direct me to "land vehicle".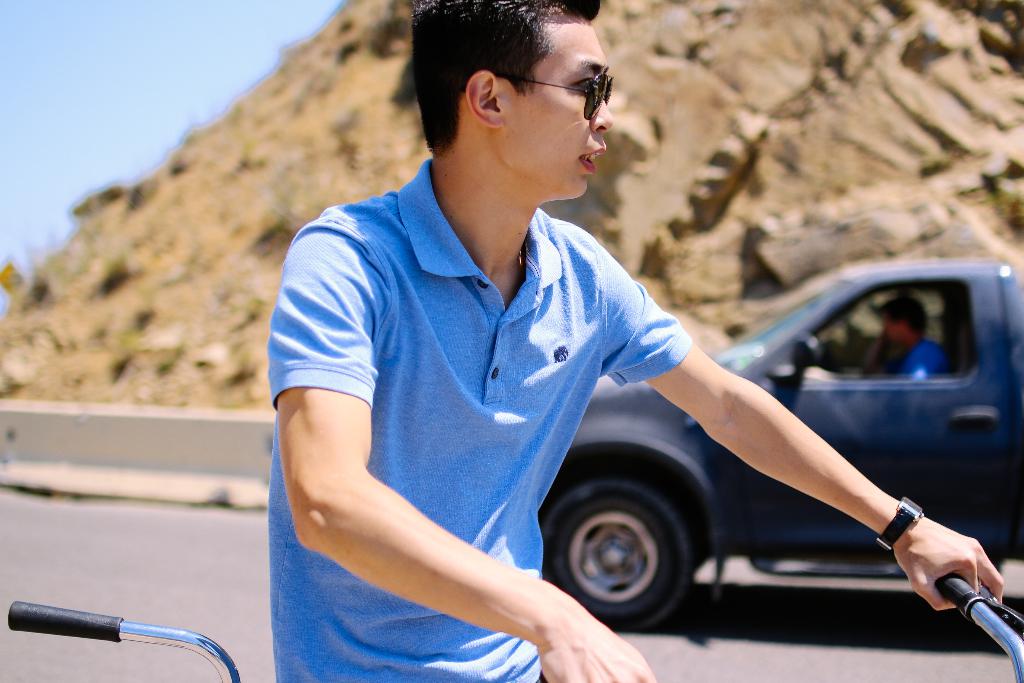
Direction: (538,571,1023,682).
